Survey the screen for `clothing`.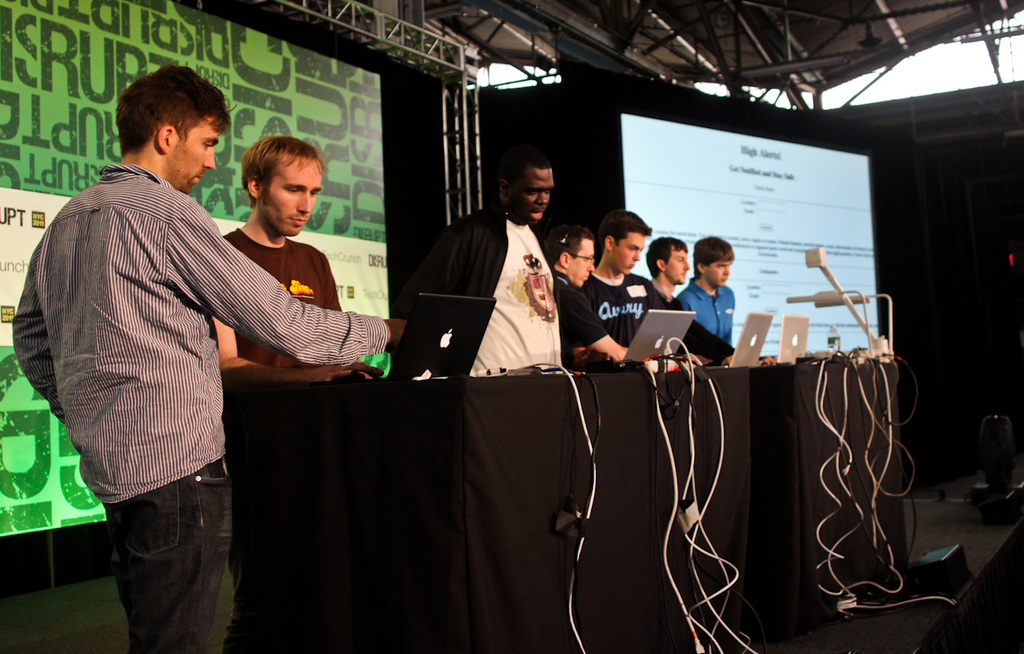
Survey found: detection(641, 277, 694, 311).
